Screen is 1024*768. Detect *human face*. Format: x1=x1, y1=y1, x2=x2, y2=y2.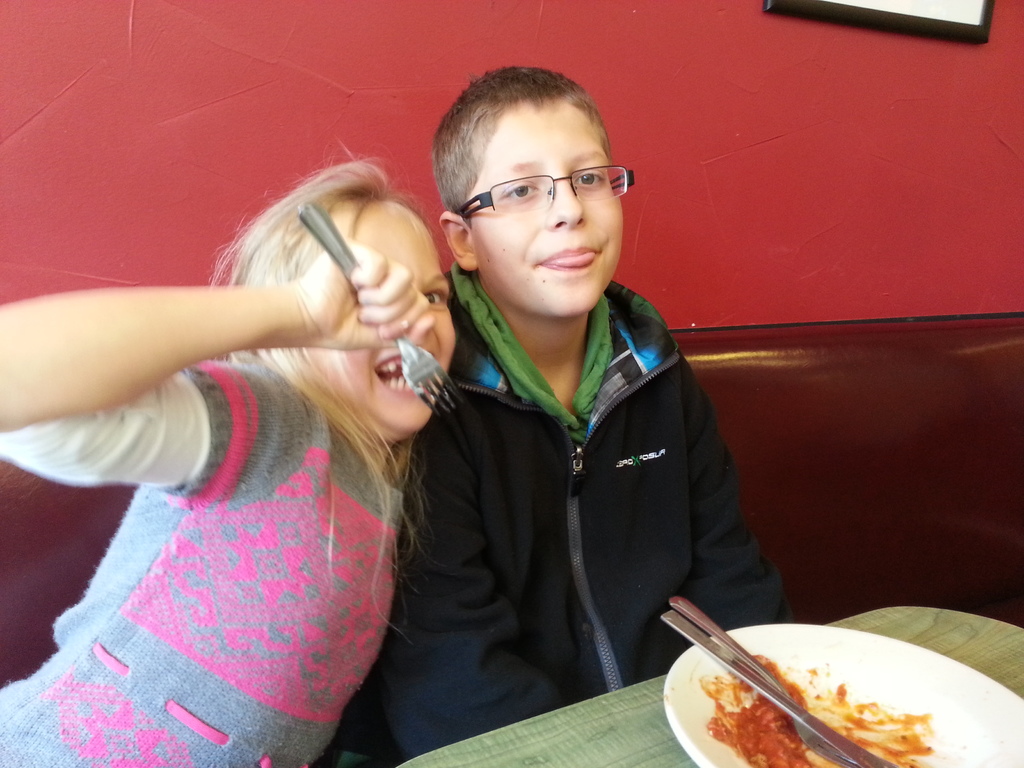
x1=313, y1=201, x2=457, y2=431.
